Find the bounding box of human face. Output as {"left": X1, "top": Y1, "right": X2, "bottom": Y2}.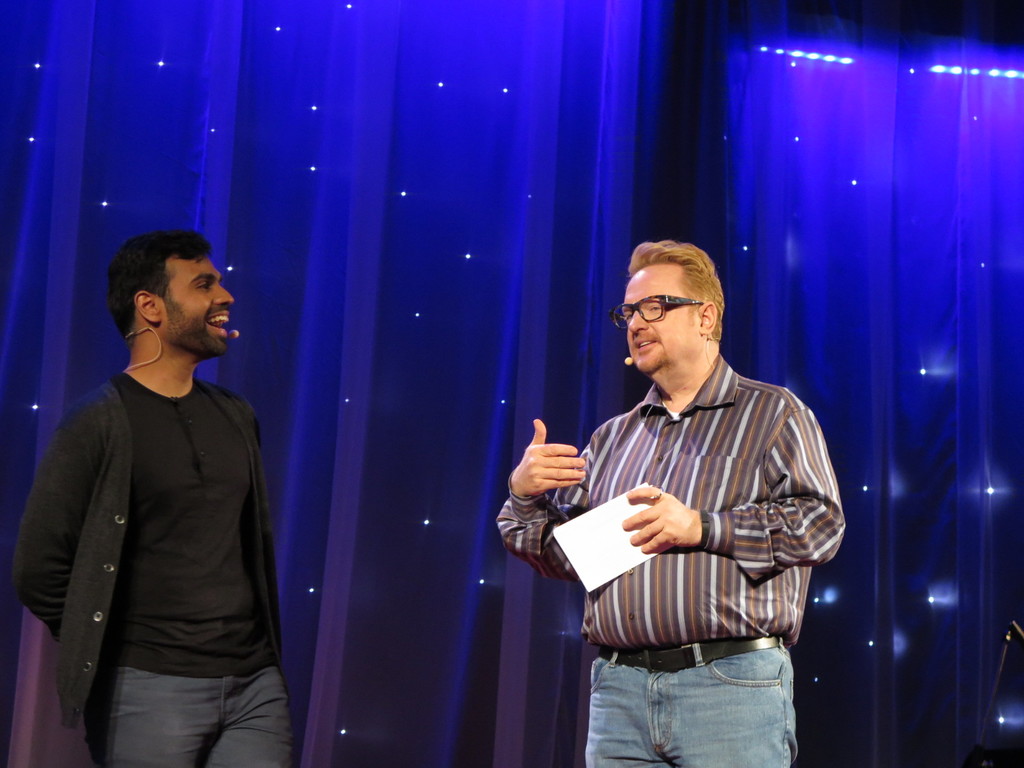
{"left": 627, "top": 274, "right": 694, "bottom": 371}.
